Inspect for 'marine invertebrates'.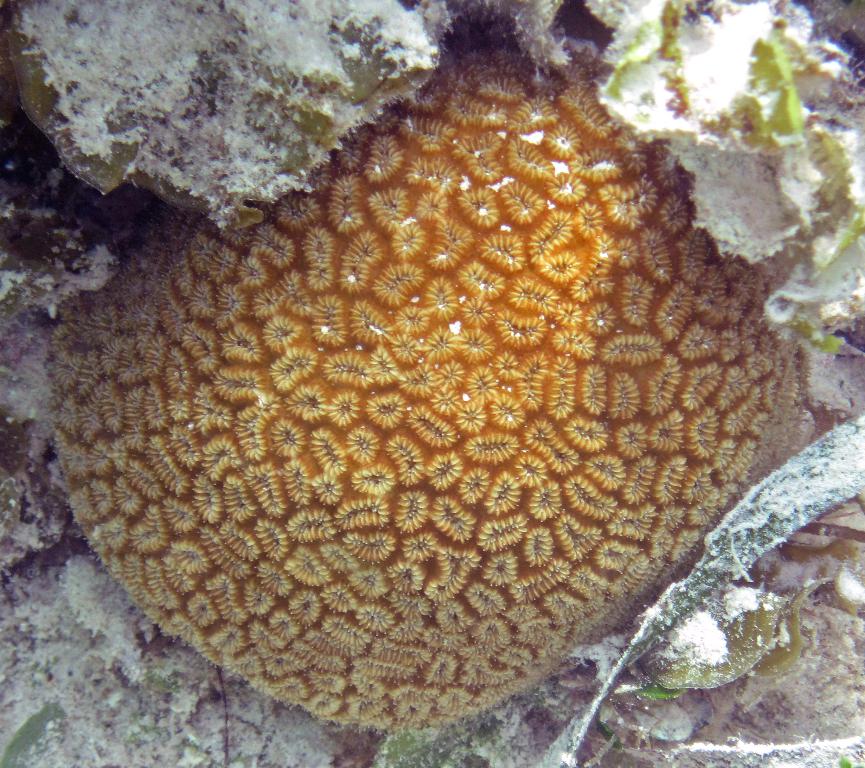
Inspection: 48,41,797,760.
